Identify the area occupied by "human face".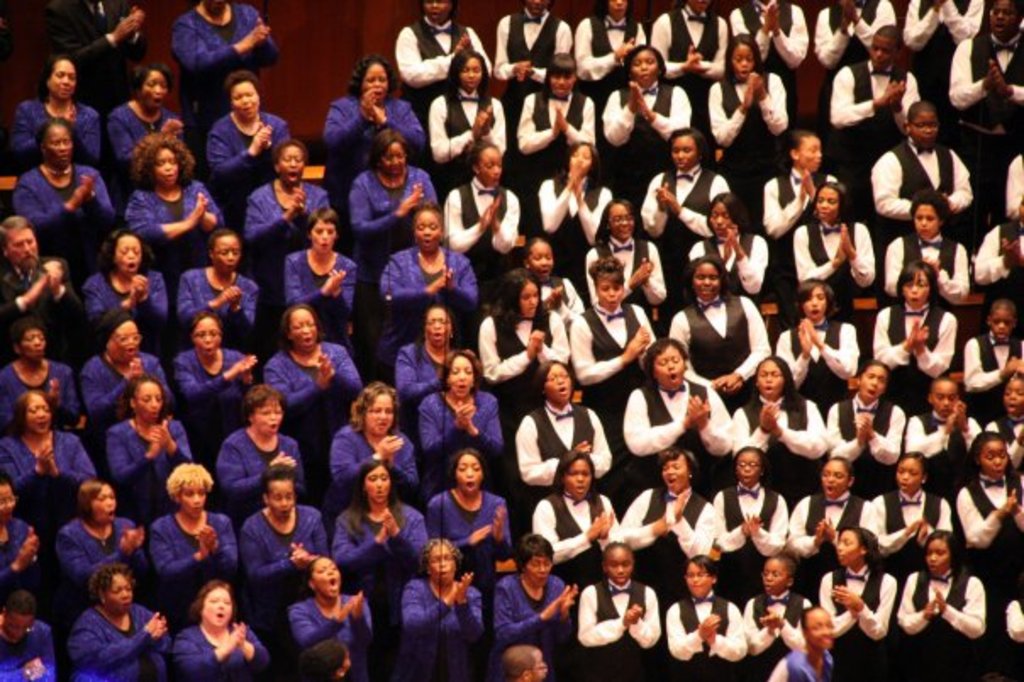
Area: BBox(680, 0, 726, 19).
